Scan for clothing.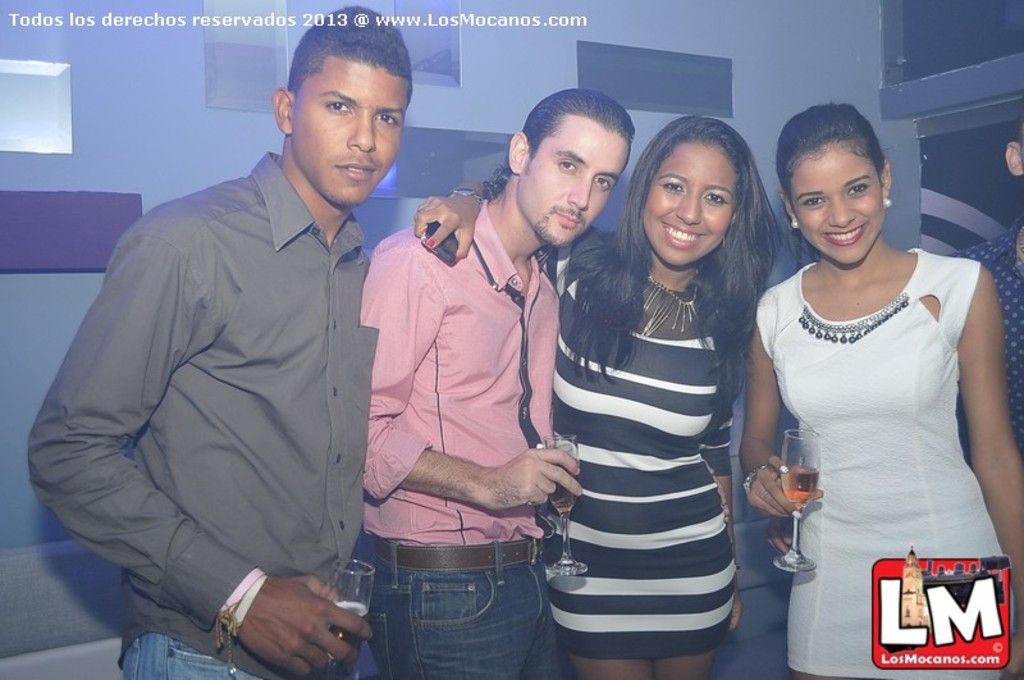
Scan result: bbox=[940, 211, 1023, 451].
